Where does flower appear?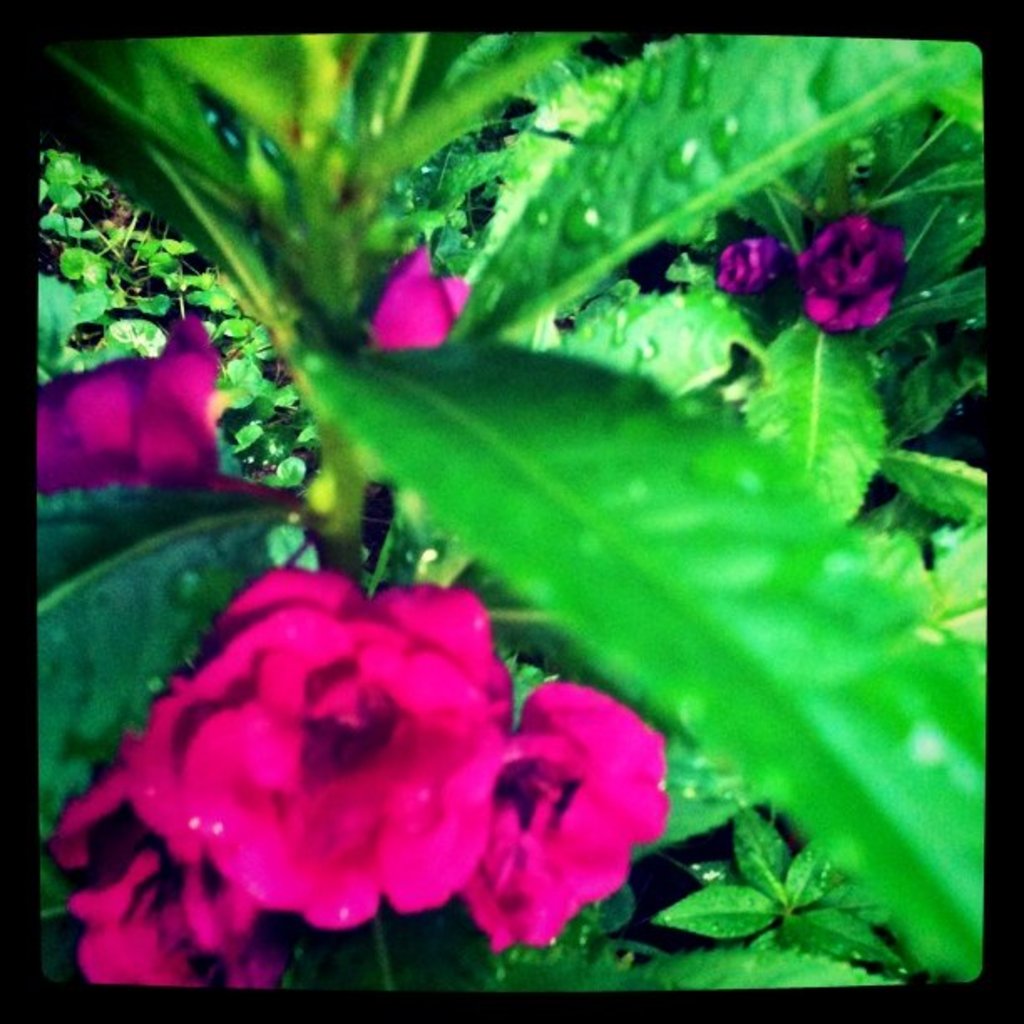
Appears at crop(776, 189, 927, 331).
